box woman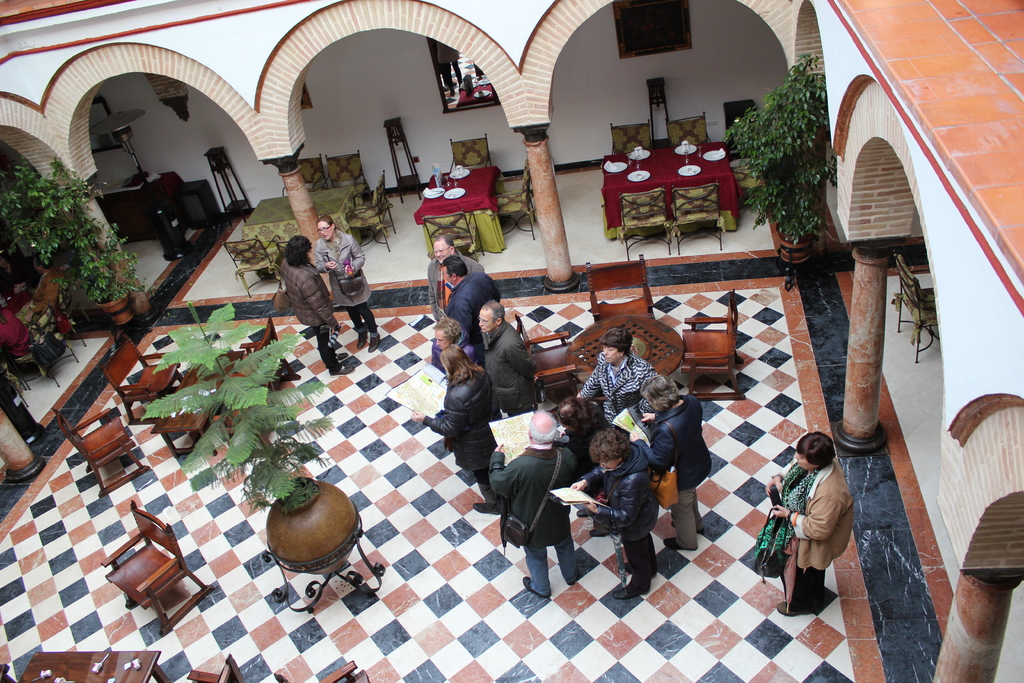
Rect(572, 324, 665, 429)
